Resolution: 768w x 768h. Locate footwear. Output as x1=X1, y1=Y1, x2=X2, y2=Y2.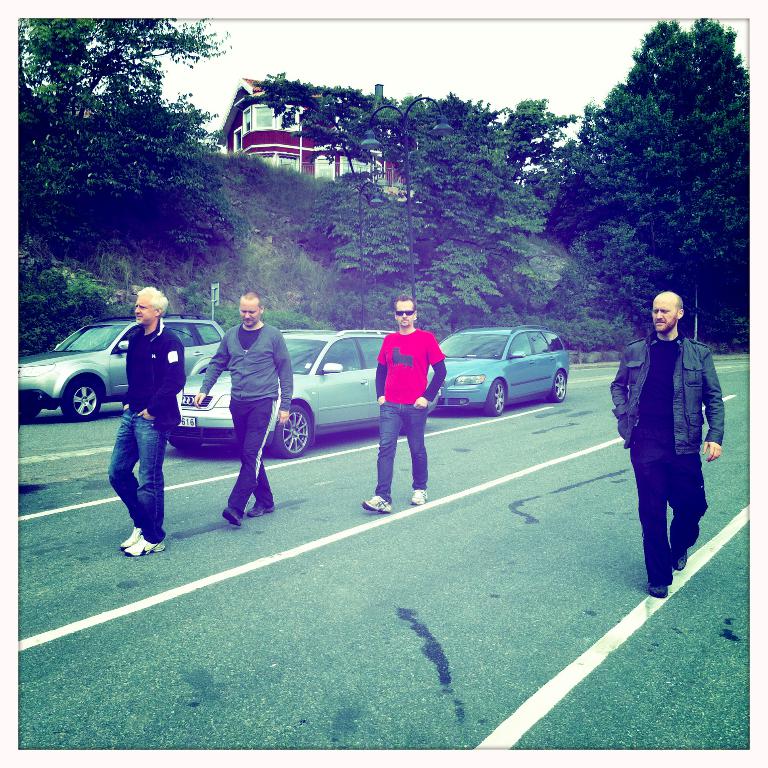
x1=648, y1=583, x2=667, y2=599.
